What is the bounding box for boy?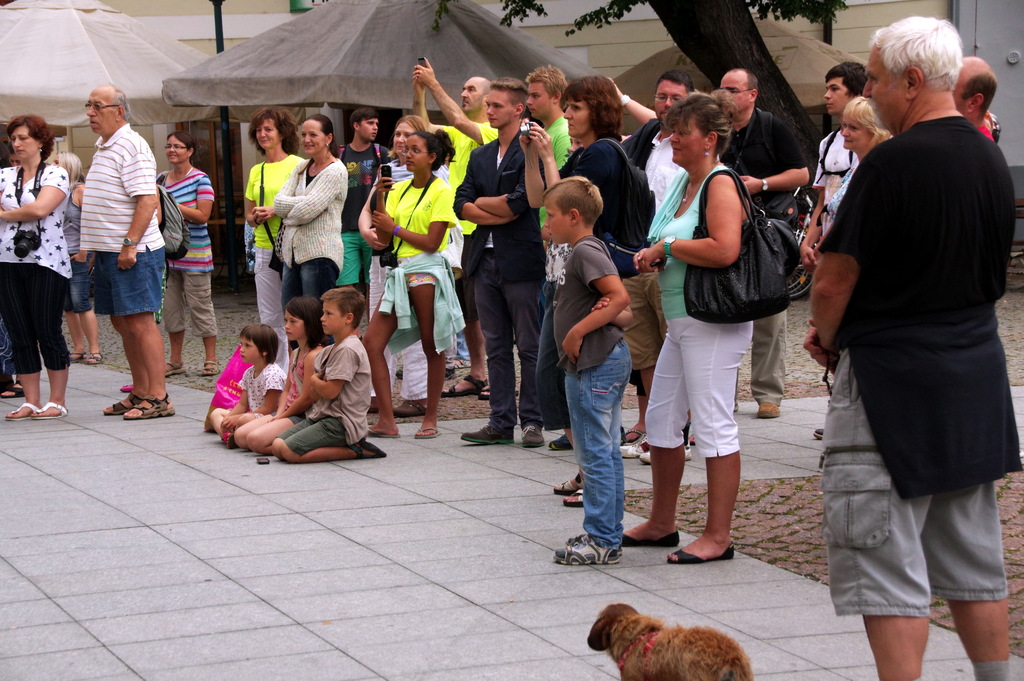
(x1=536, y1=172, x2=632, y2=571).
